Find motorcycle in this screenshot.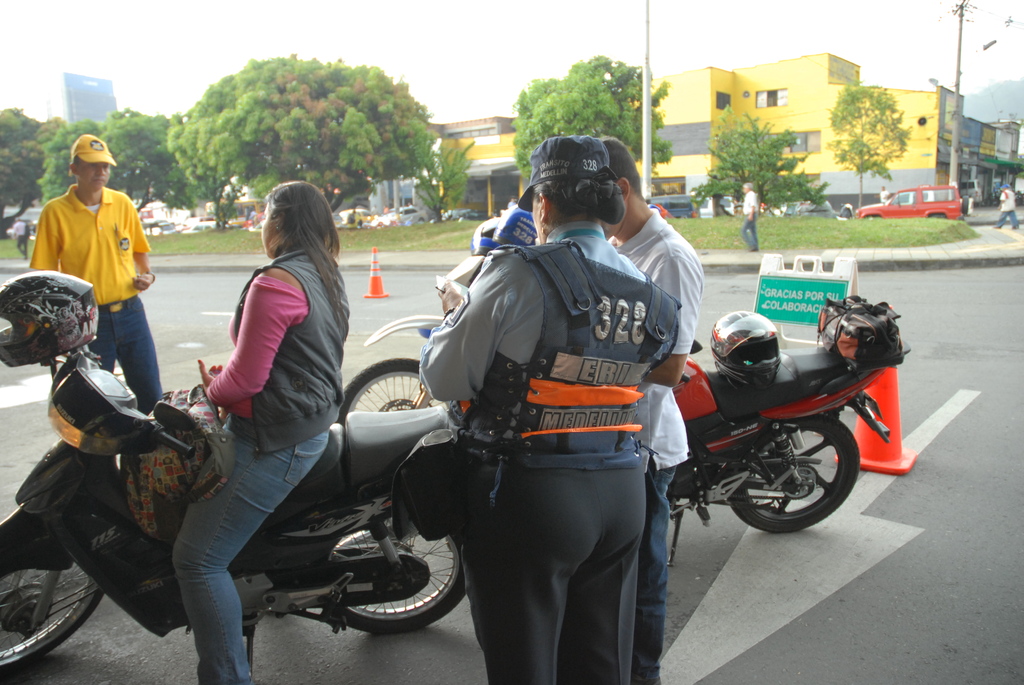
The bounding box for motorcycle is bbox(335, 258, 486, 425).
